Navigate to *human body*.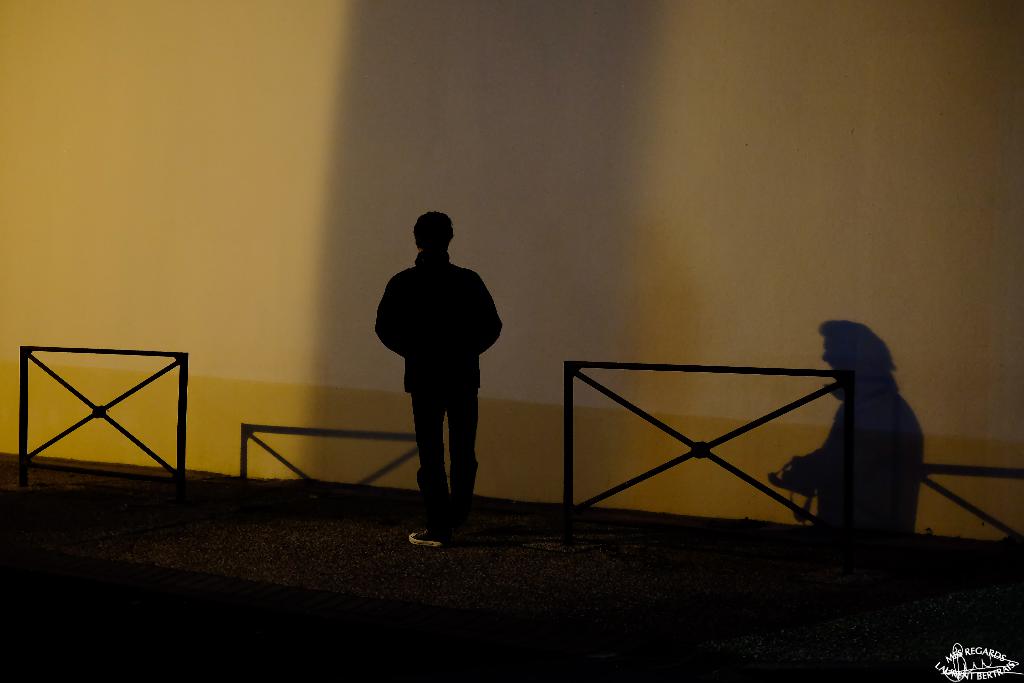
Navigation target: <region>372, 208, 502, 514</region>.
